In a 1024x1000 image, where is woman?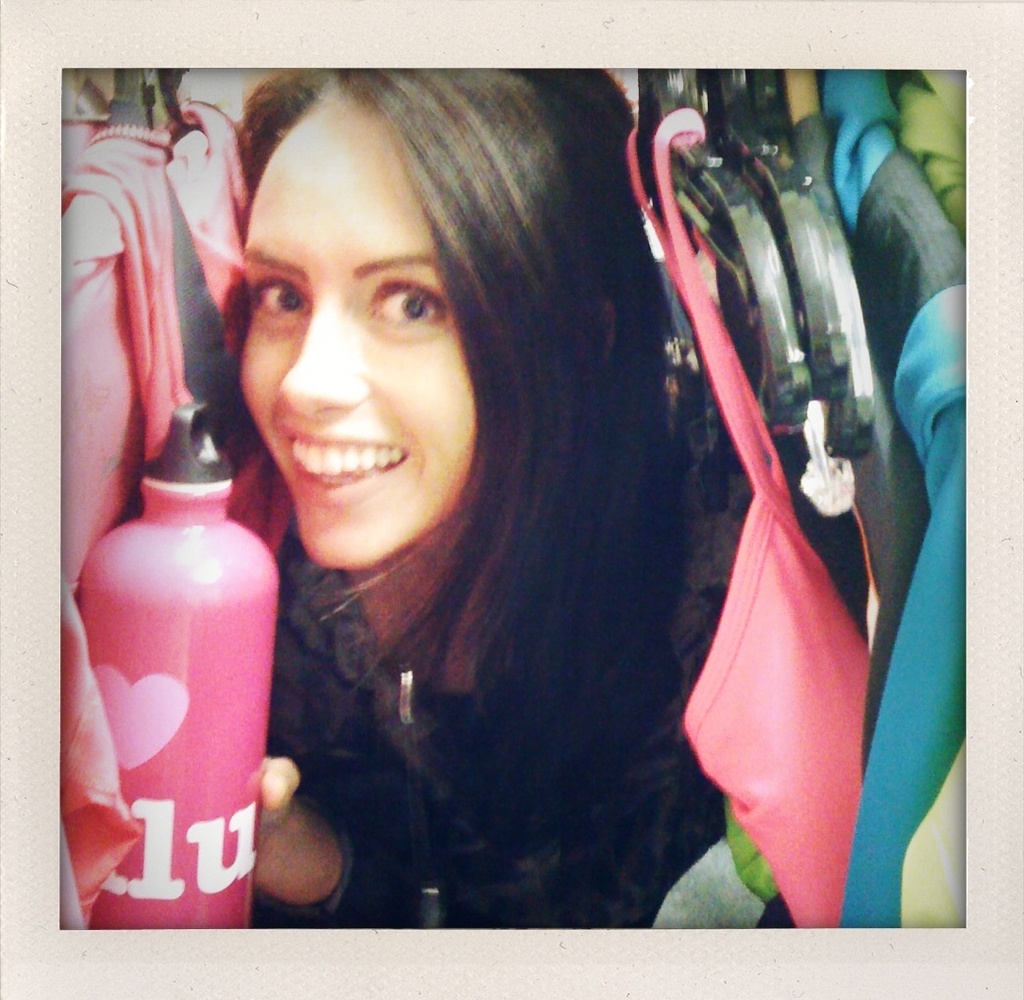
box(160, 83, 790, 936).
